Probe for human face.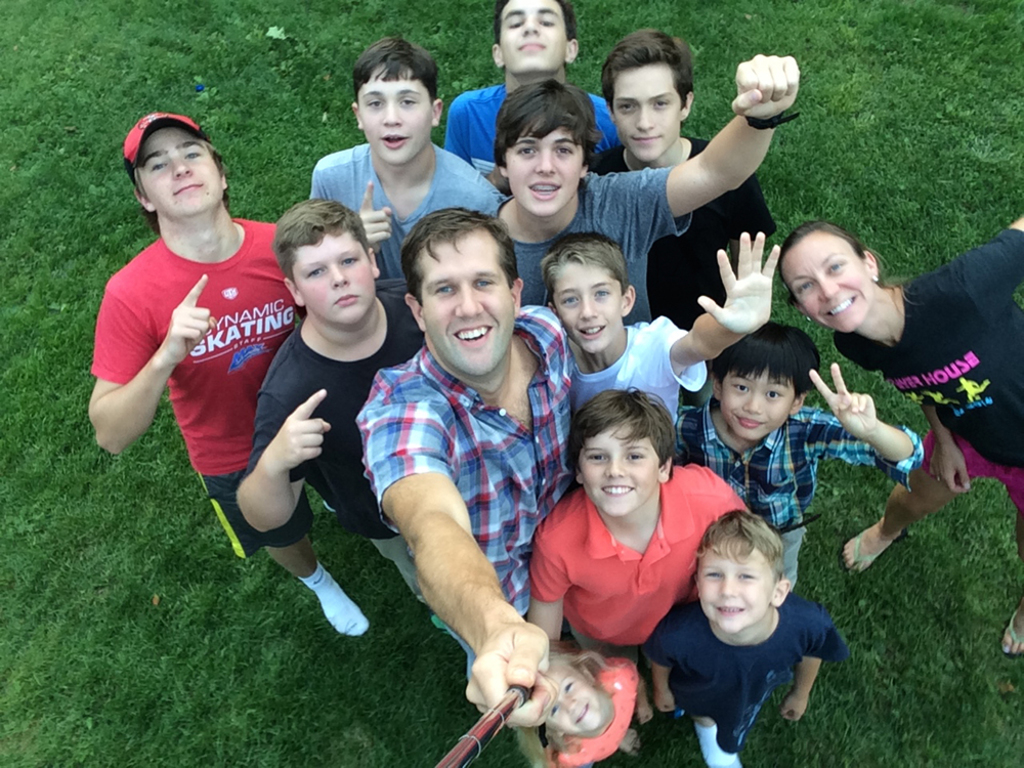
Probe result: l=781, t=238, r=872, b=335.
